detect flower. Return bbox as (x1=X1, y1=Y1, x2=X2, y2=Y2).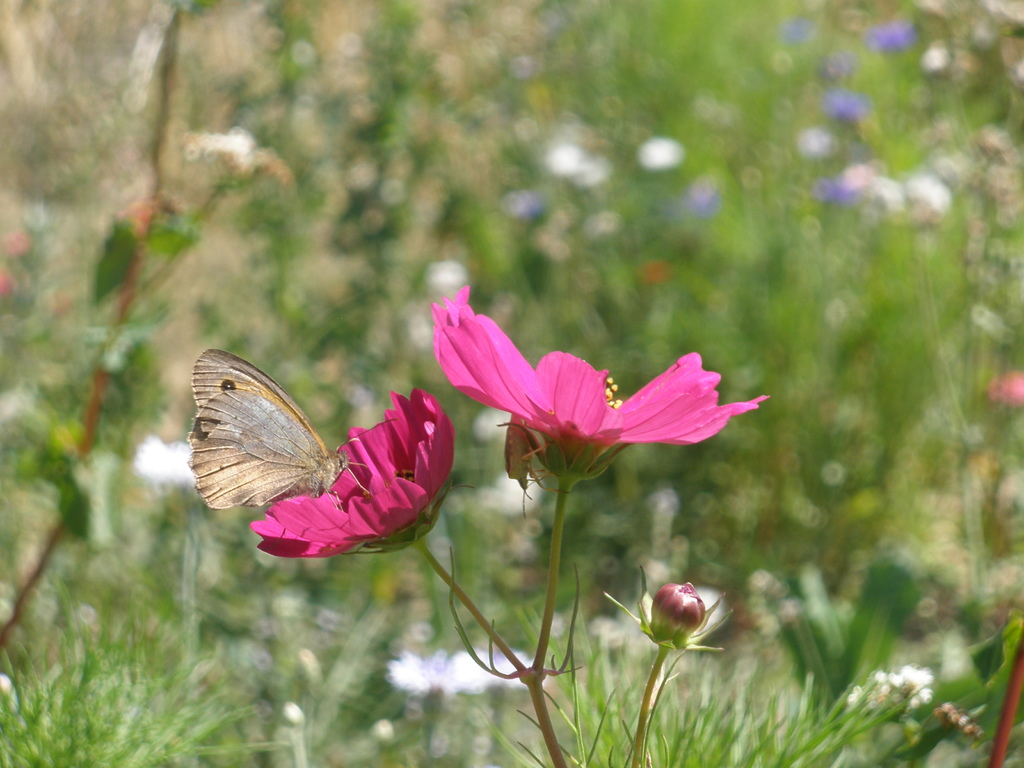
(x1=428, y1=288, x2=768, y2=452).
